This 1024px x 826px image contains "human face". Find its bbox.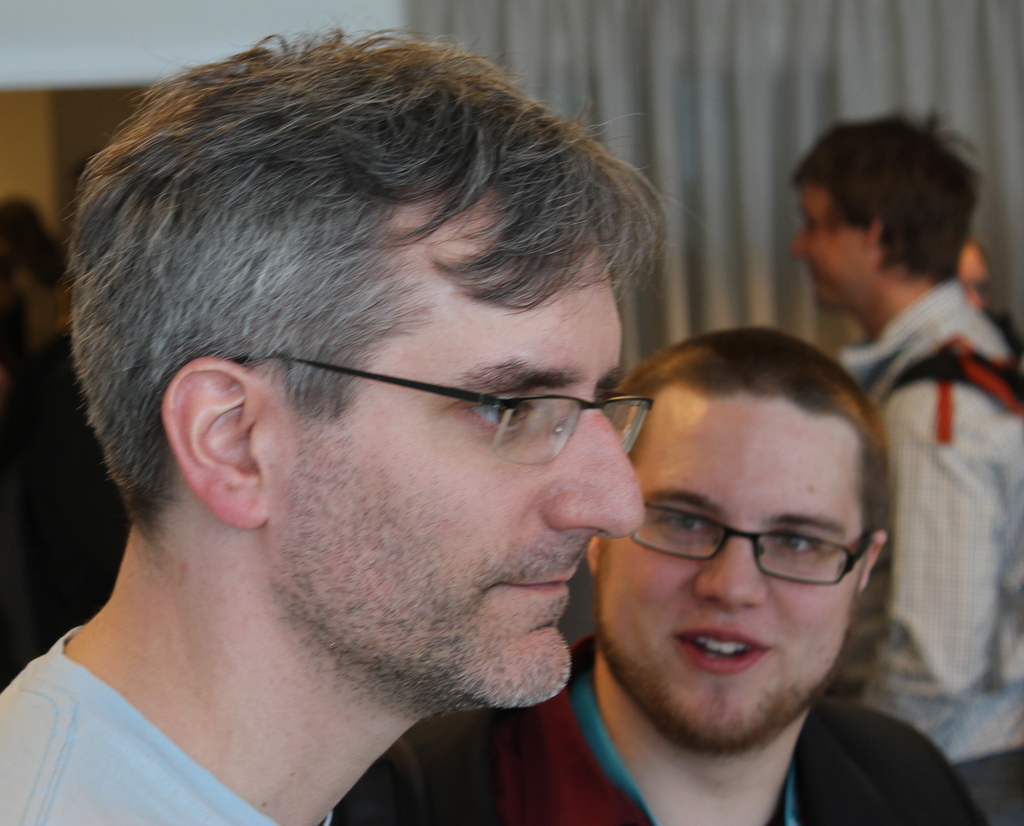
[left=788, top=187, right=868, bottom=304].
